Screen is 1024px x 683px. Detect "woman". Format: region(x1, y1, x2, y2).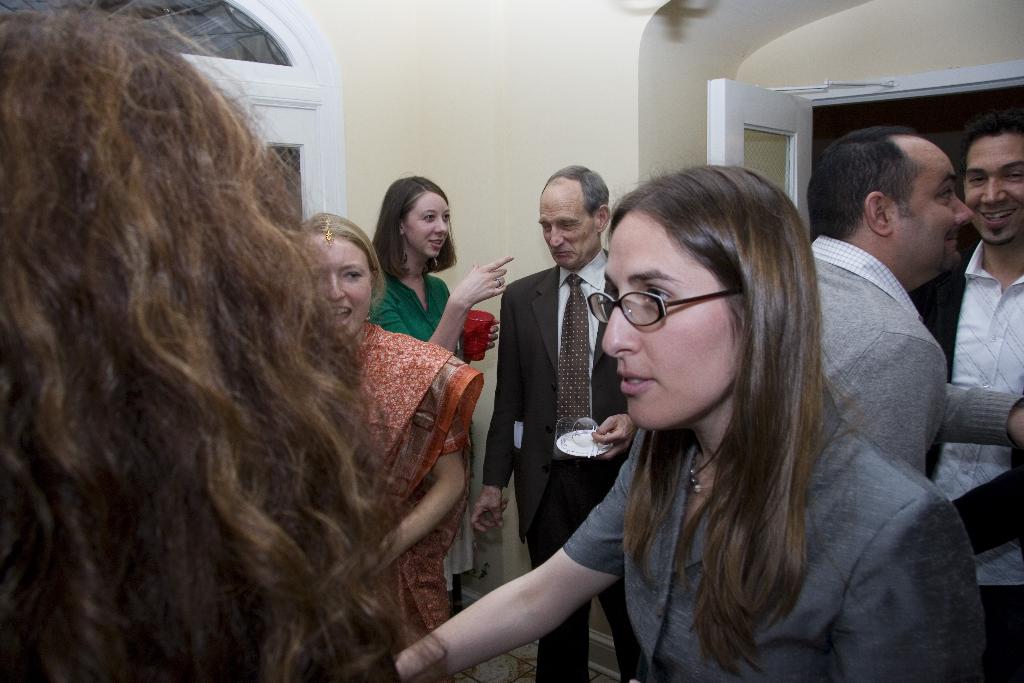
region(0, 0, 467, 682).
